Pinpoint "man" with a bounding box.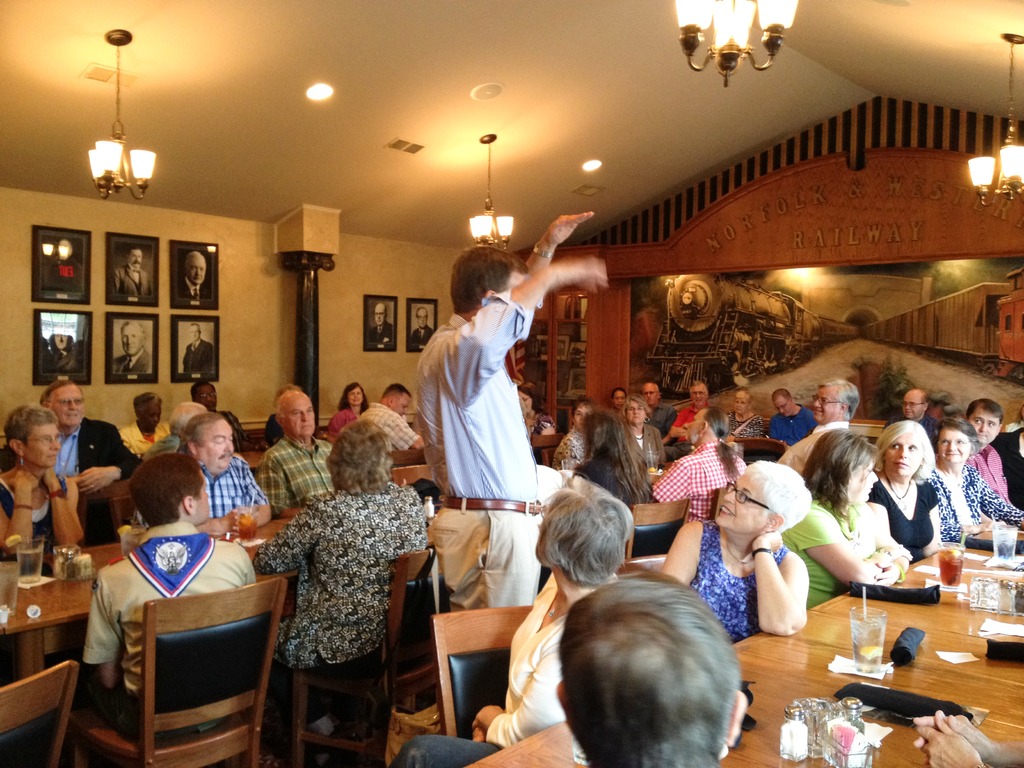
<box>109,322,152,378</box>.
